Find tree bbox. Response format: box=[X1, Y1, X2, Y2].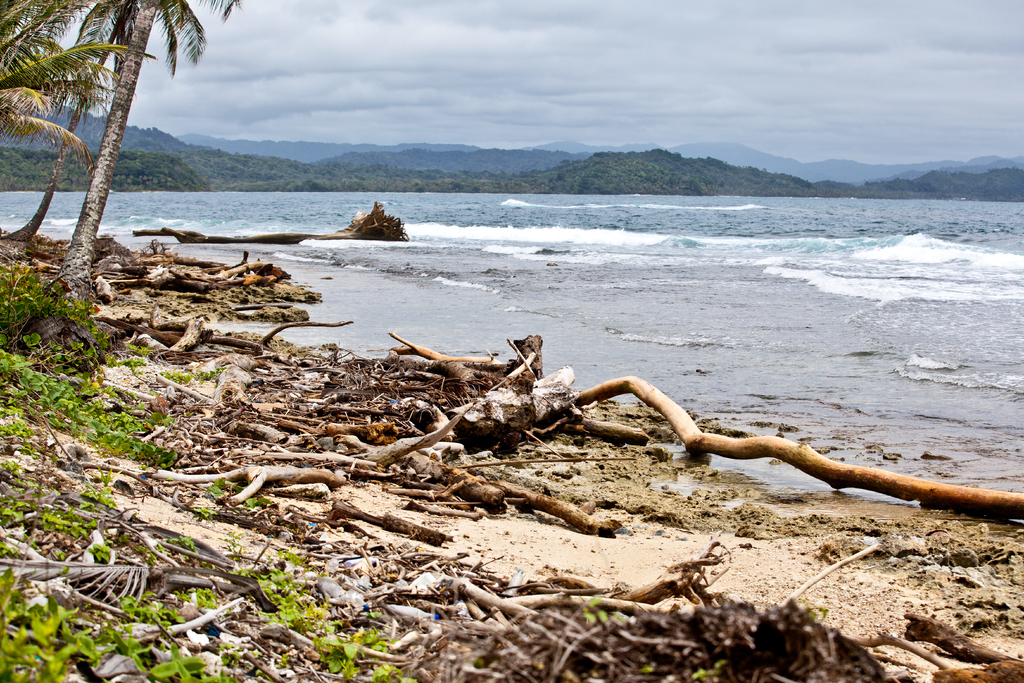
box=[0, 0, 249, 342].
